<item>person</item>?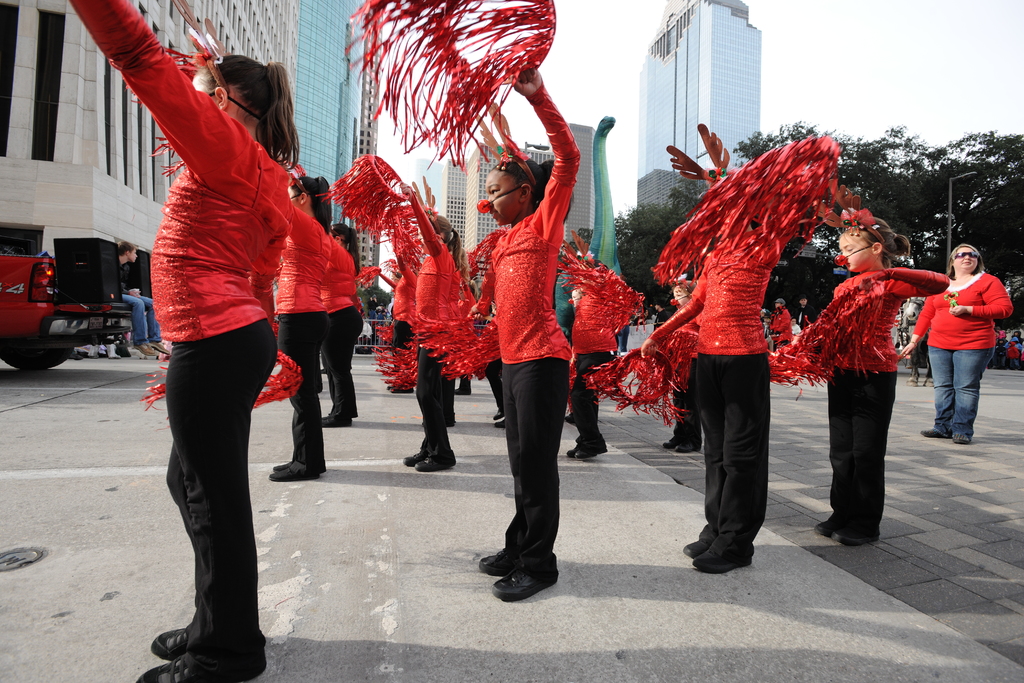
bbox(69, 347, 81, 361)
